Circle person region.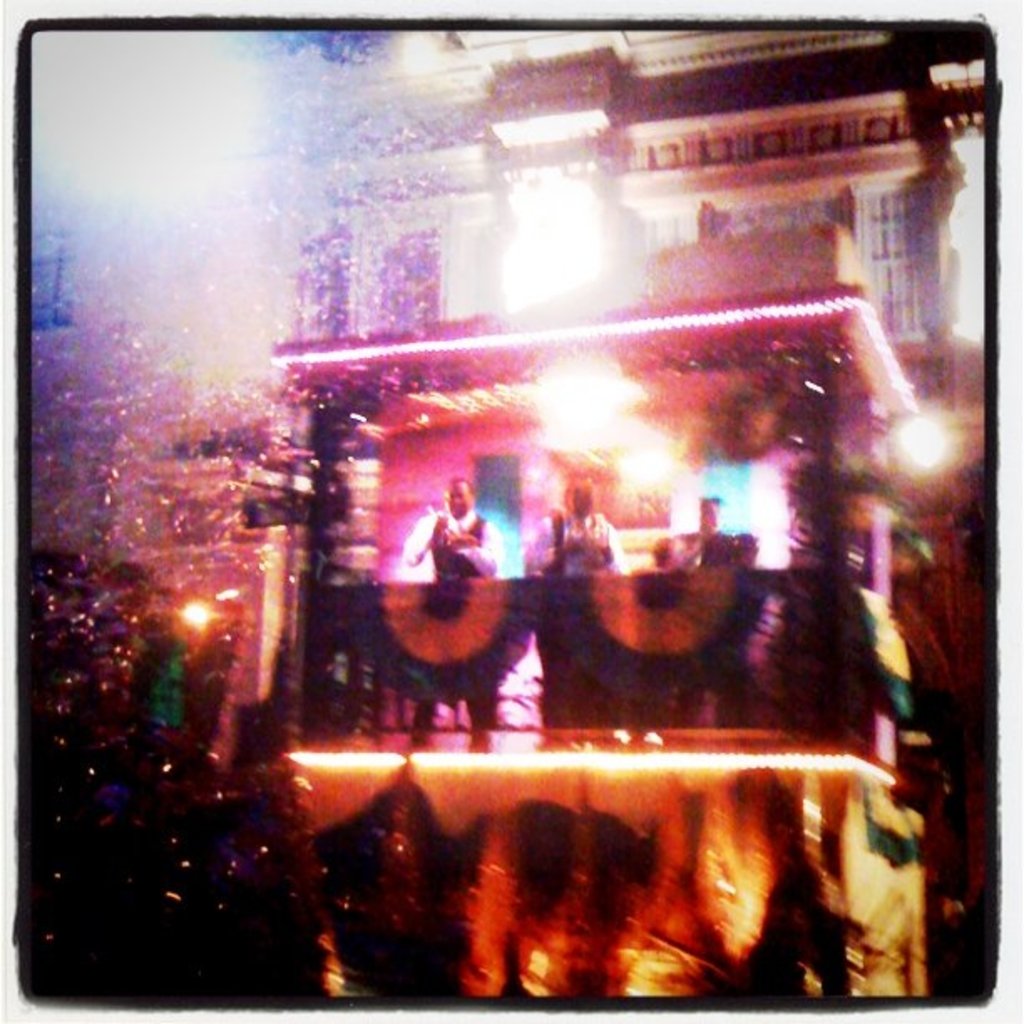
Region: <box>500,474,606,584</box>.
